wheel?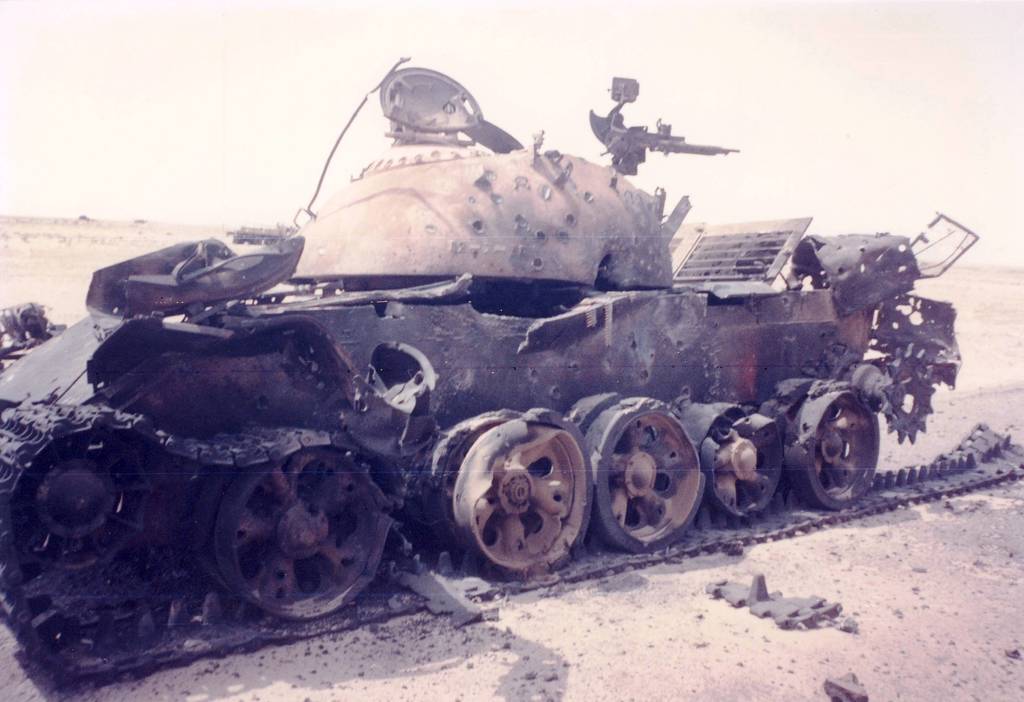
(x1=12, y1=433, x2=150, y2=571)
